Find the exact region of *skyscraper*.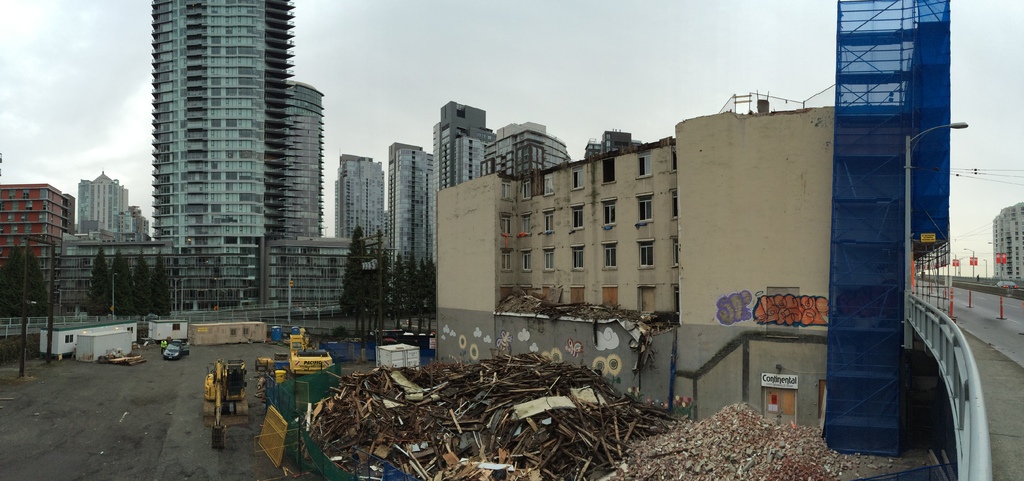
Exact region: [left=342, top=147, right=394, bottom=245].
